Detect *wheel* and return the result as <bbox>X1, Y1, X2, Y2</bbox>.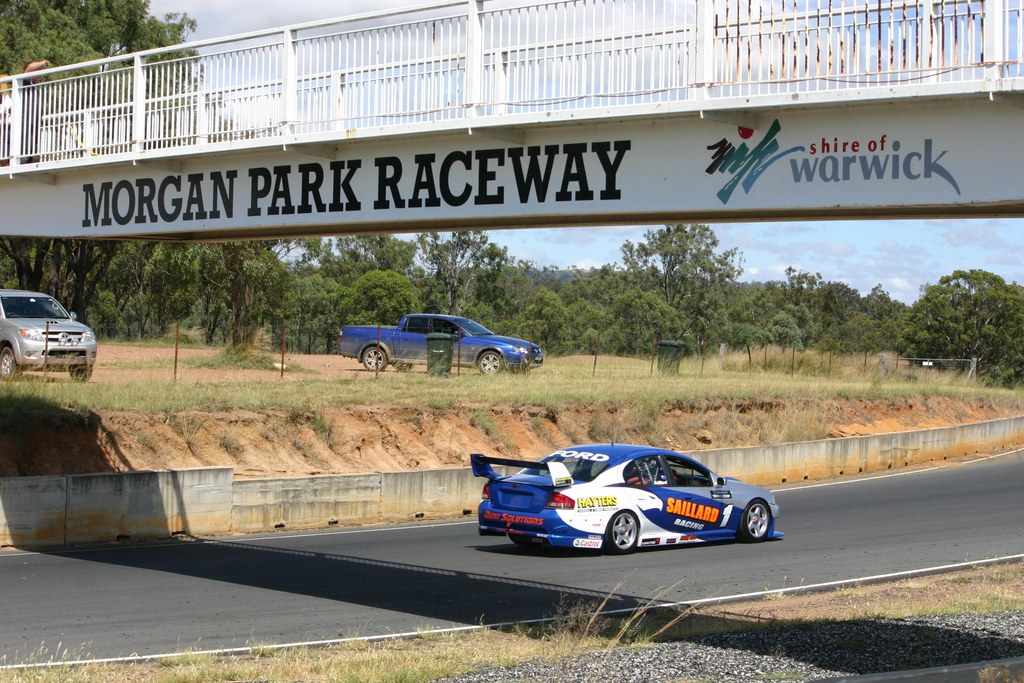
<bbox>64, 368, 94, 381</bbox>.
